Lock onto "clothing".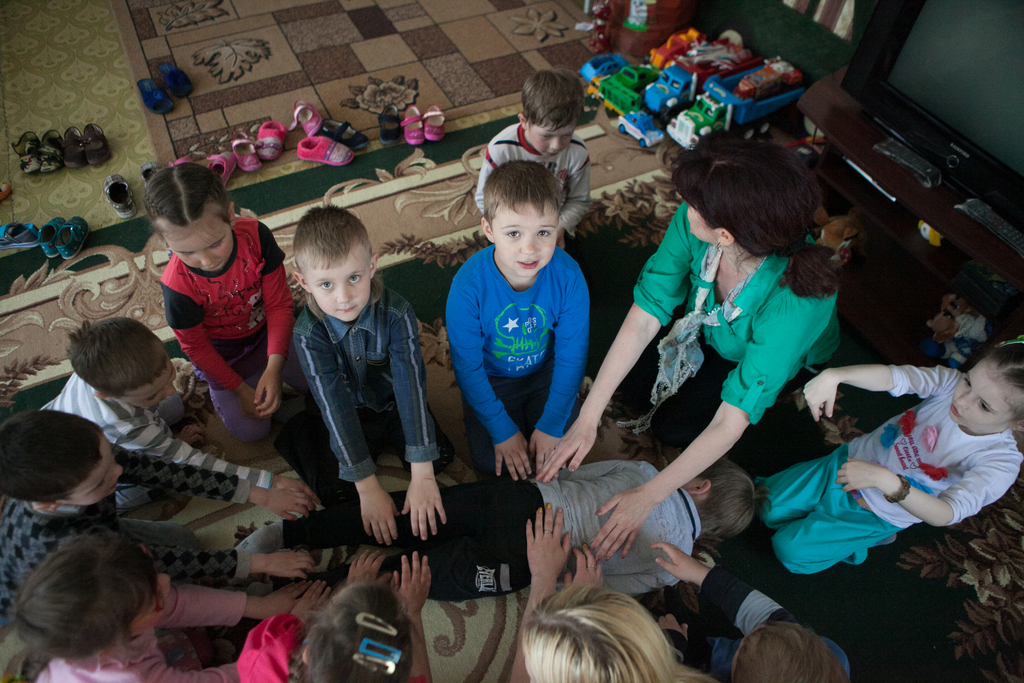
Locked: (x1=756, y1=361, x2=1023, y2=575).
